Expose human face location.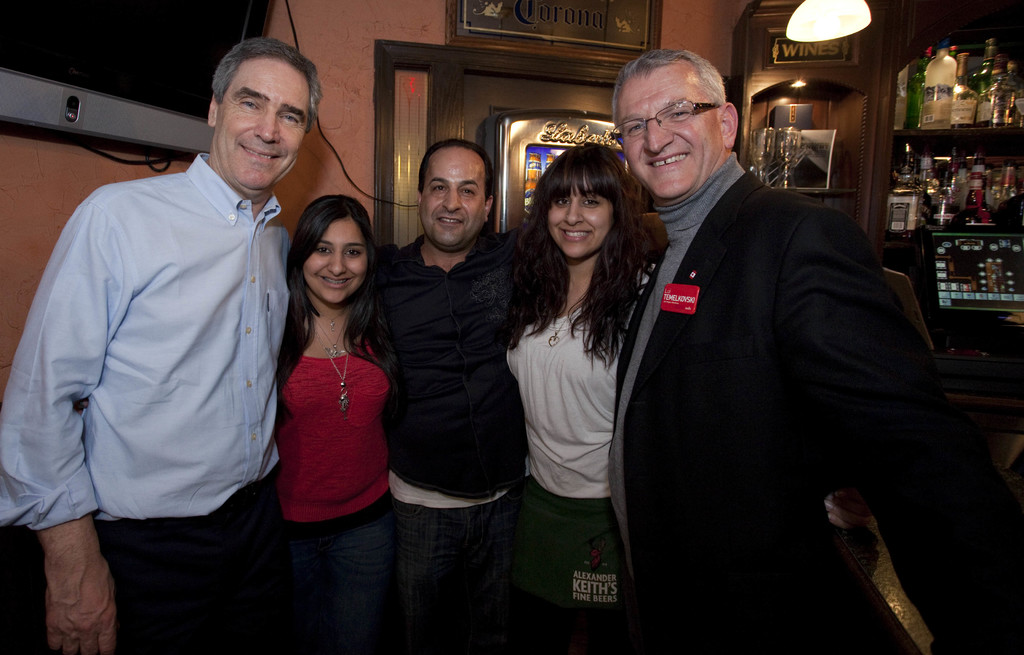
Exposed at Rect(419, 147, 487, 247).
